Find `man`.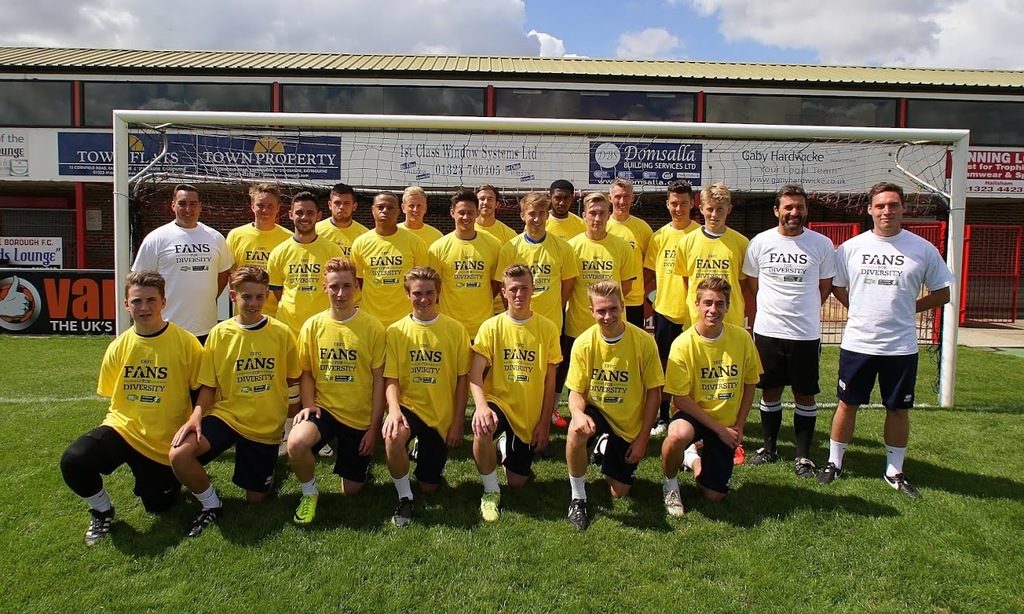
[493,191,582,331].
